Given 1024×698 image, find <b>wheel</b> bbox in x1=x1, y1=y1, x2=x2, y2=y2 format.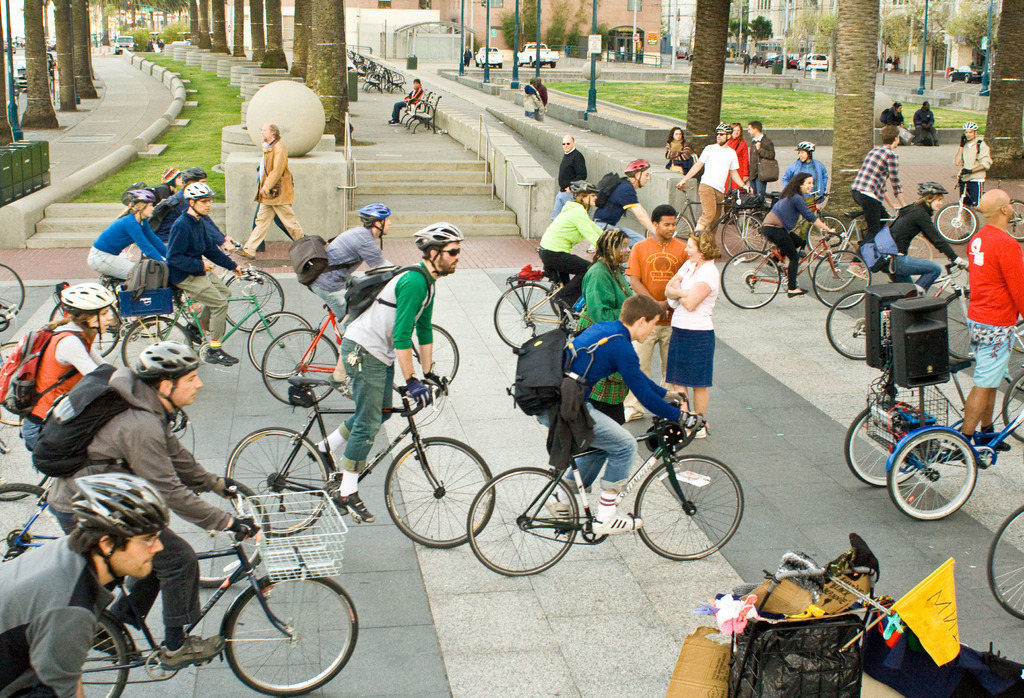
x1=119, y1=316, x2=195, y2=369.
